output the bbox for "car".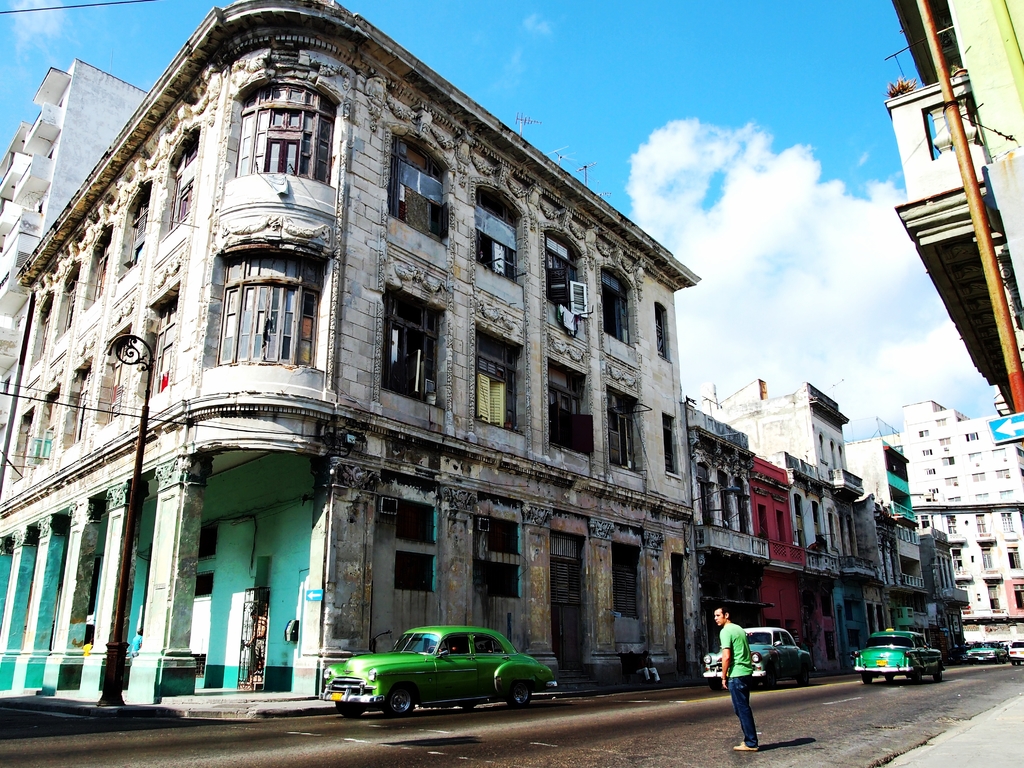
<bbox>960, 643, 1007, 664</bbox>.
